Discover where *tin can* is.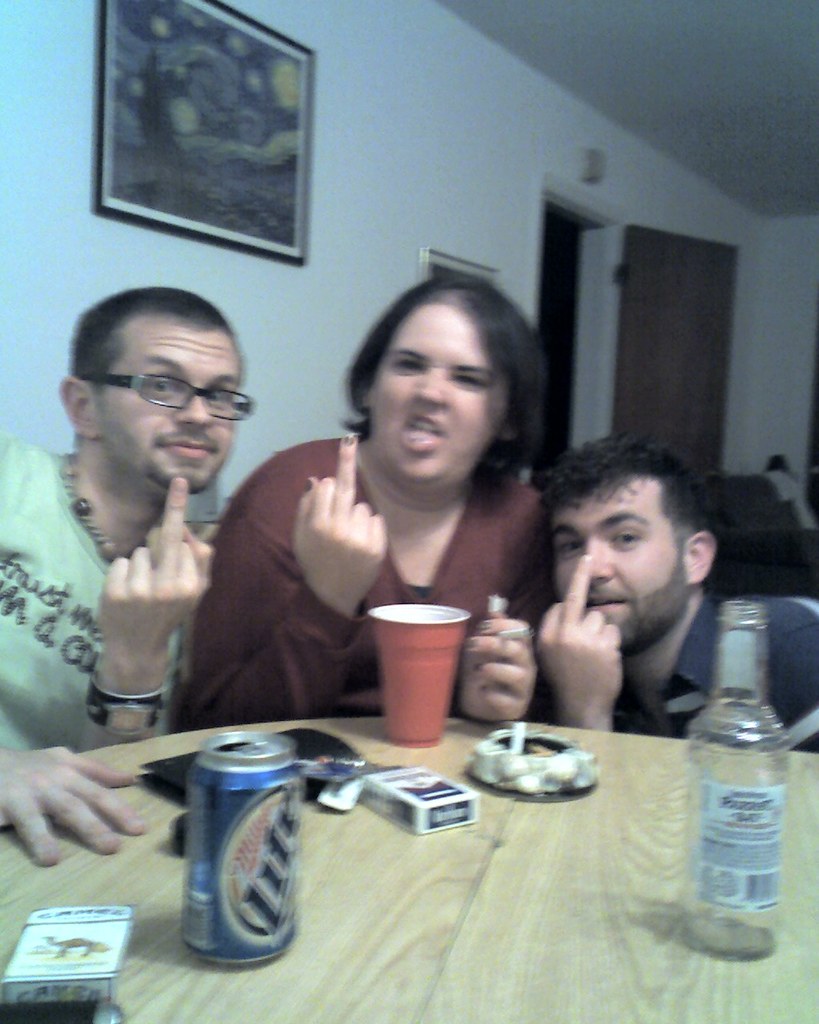
Discovered at bbox(184, 724, 316, 969).
